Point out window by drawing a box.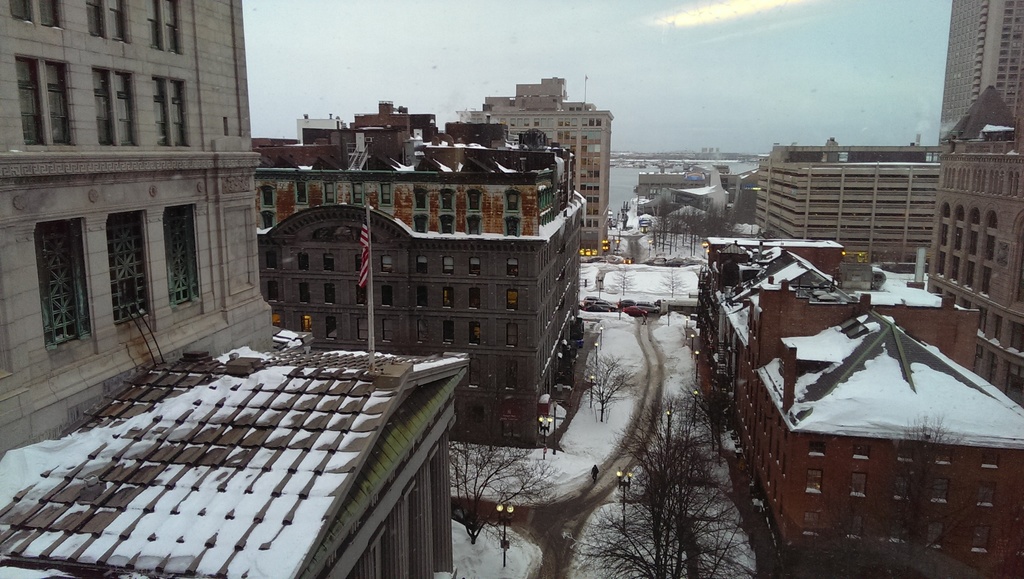
[x1=325, y1=182, x2=340, y2=207].
